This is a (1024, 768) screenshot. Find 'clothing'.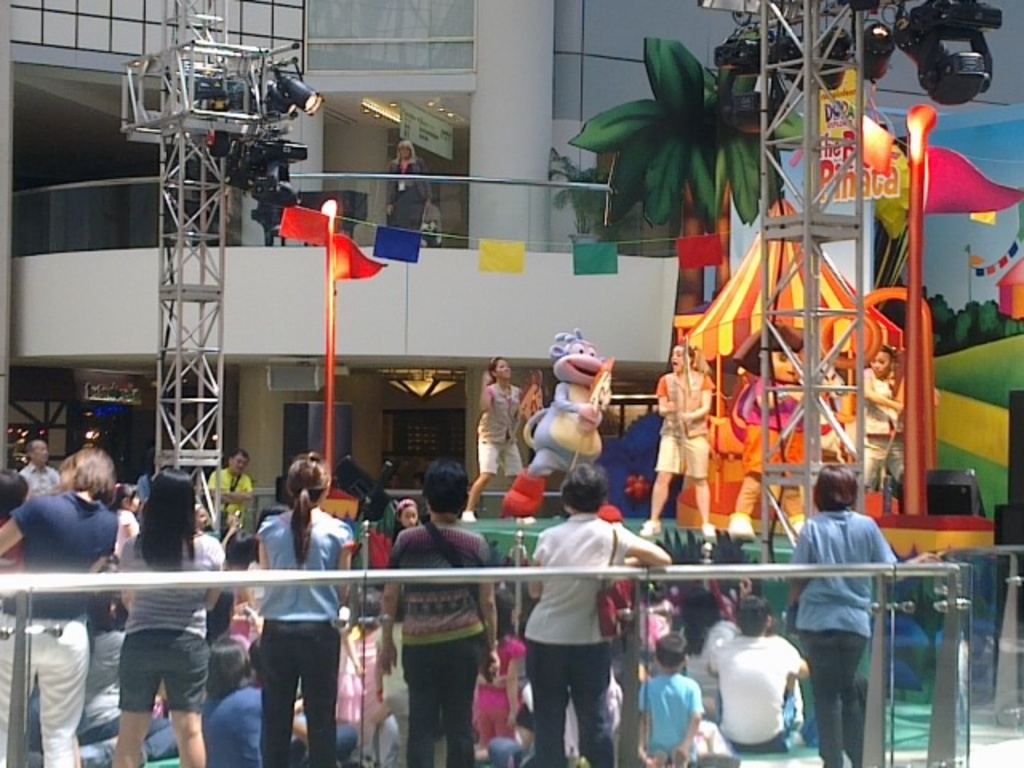
Bounding box: box=[510, 486, 650, 754].
